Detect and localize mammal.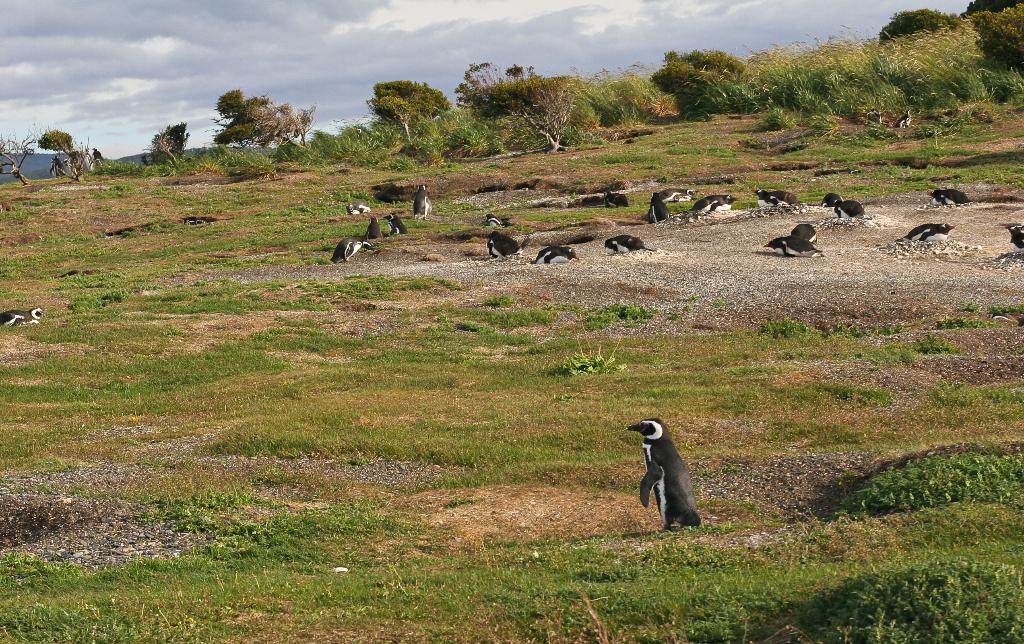
Localized at (x1=91, y1=145, x2=106, y2=163).
